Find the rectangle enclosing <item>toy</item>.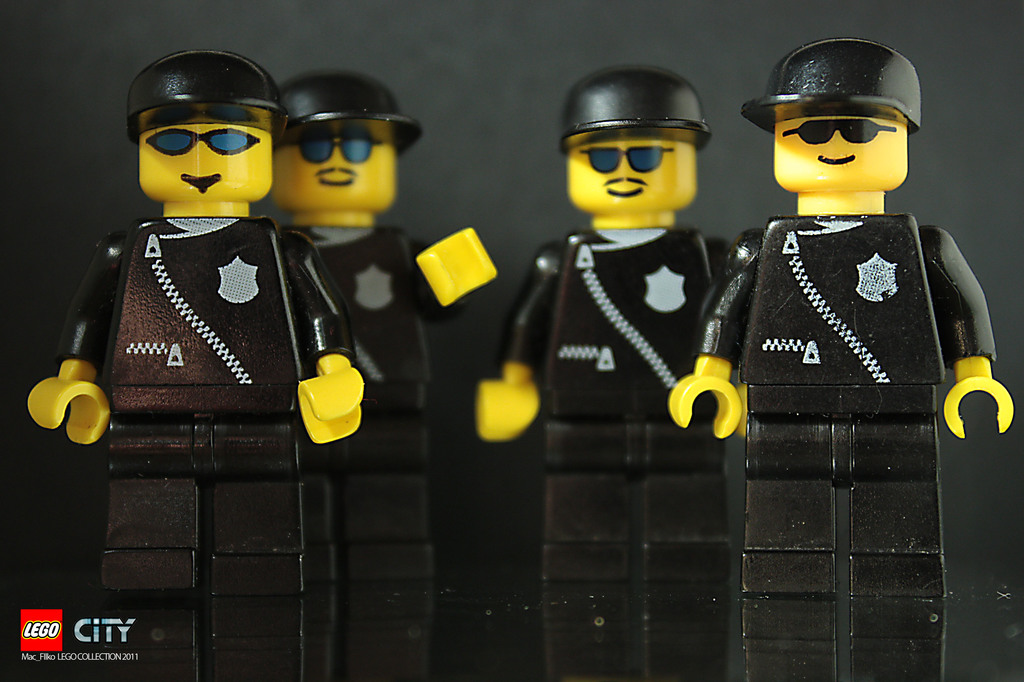
32/47/361/606.
